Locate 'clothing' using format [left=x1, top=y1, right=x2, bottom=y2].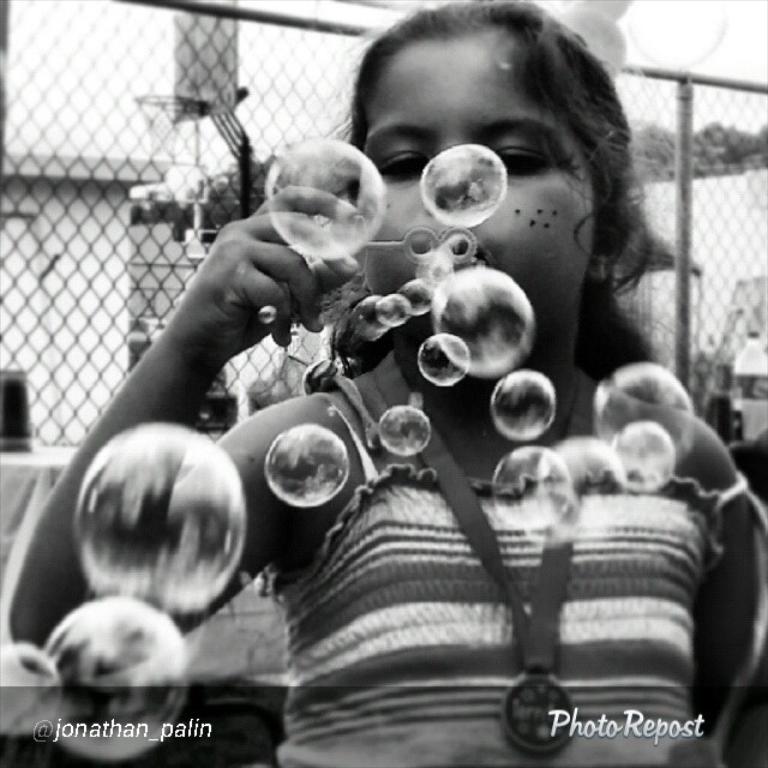
[left=205, top=347, right=728, bottom=752].
